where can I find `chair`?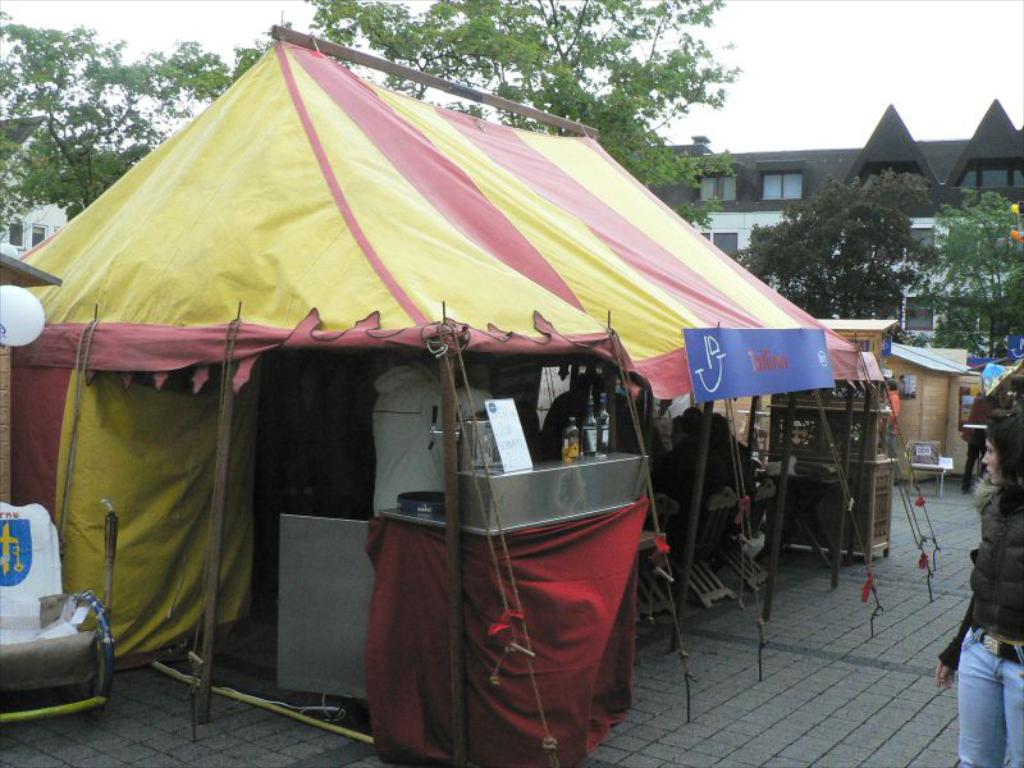
You can find it at x1=672, y1=490, x2=737, y2=599.
